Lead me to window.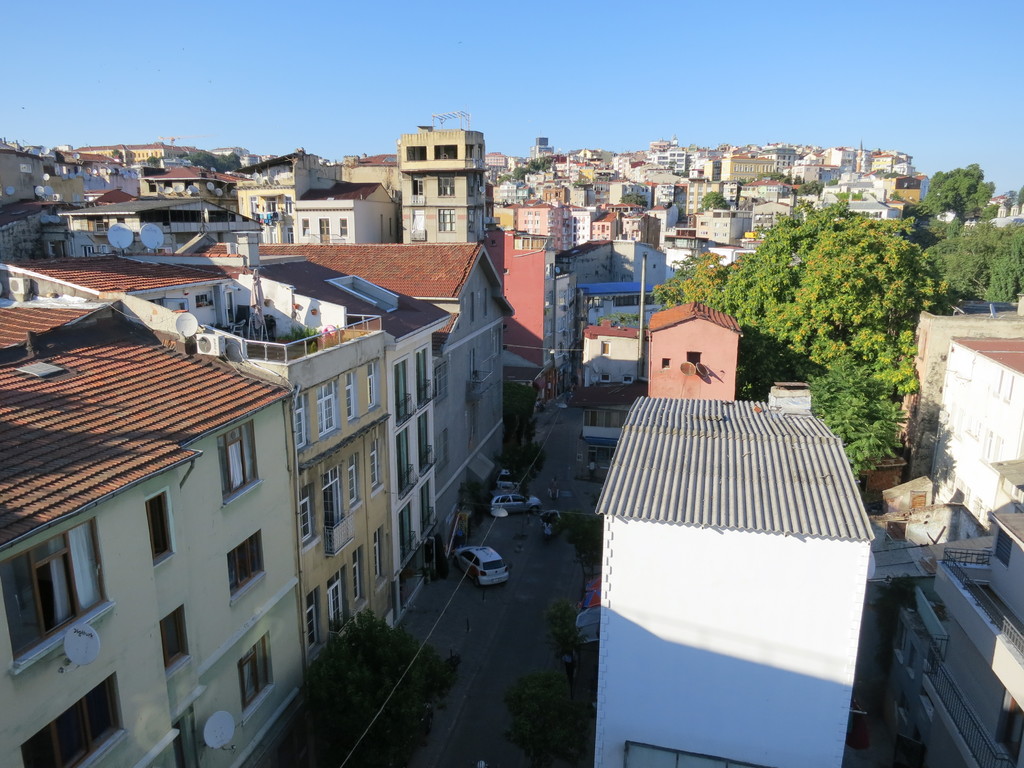
Lead to [left=316, top=219, right=326, bottom=245].
